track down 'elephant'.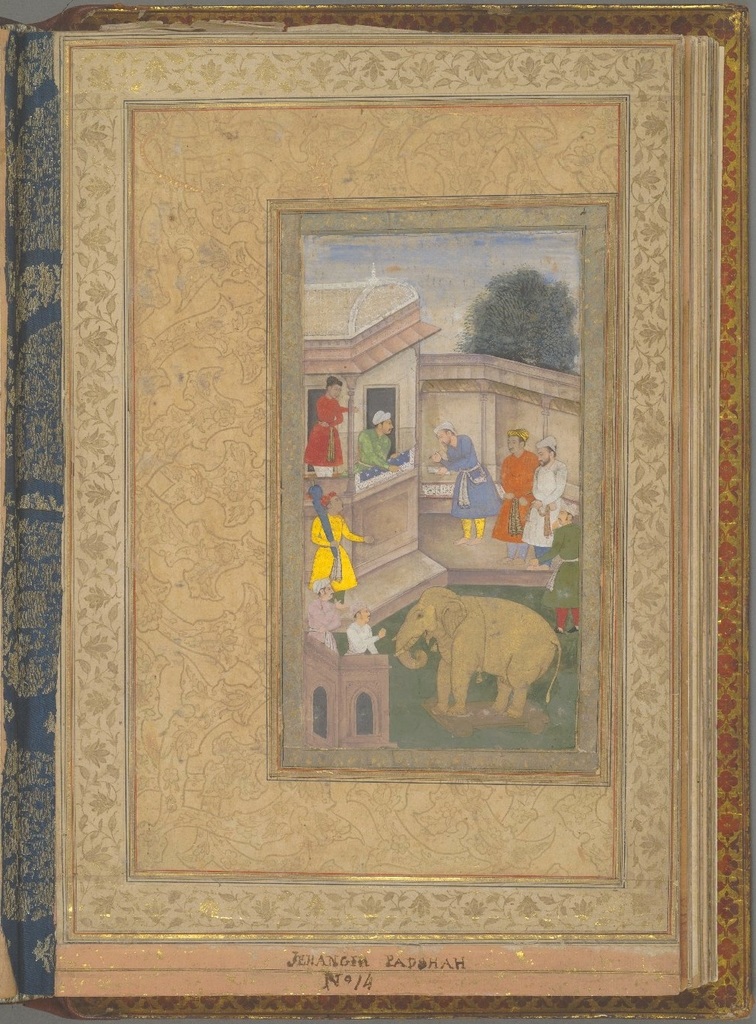
Tracked to box=[391, 589, 569, 721].
